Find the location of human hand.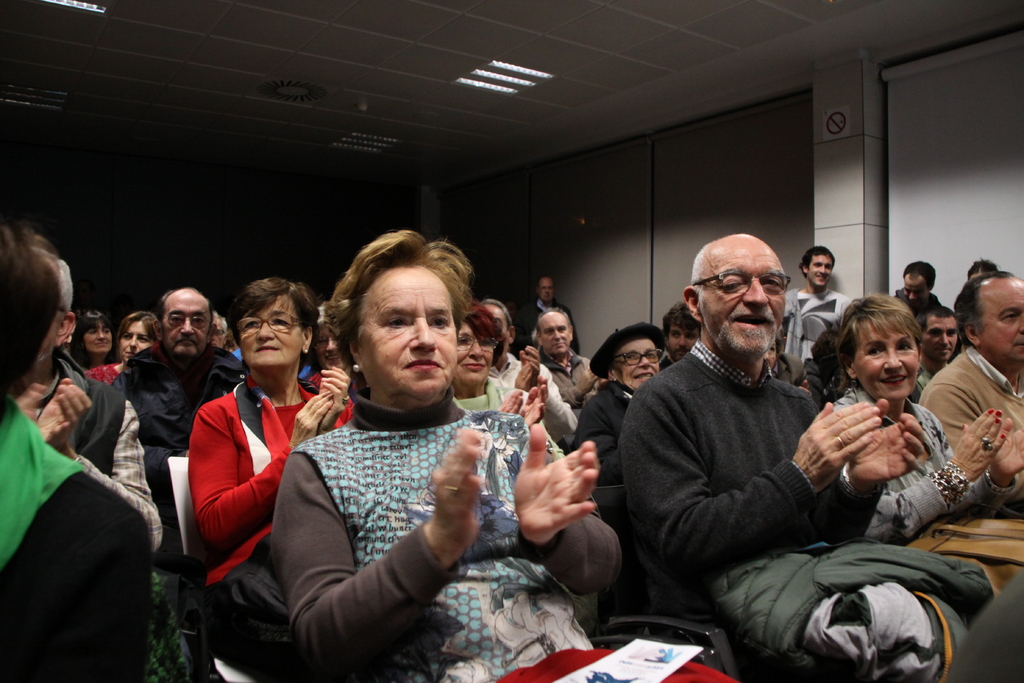
Location: l=321, t=366, r=352, b=429.
